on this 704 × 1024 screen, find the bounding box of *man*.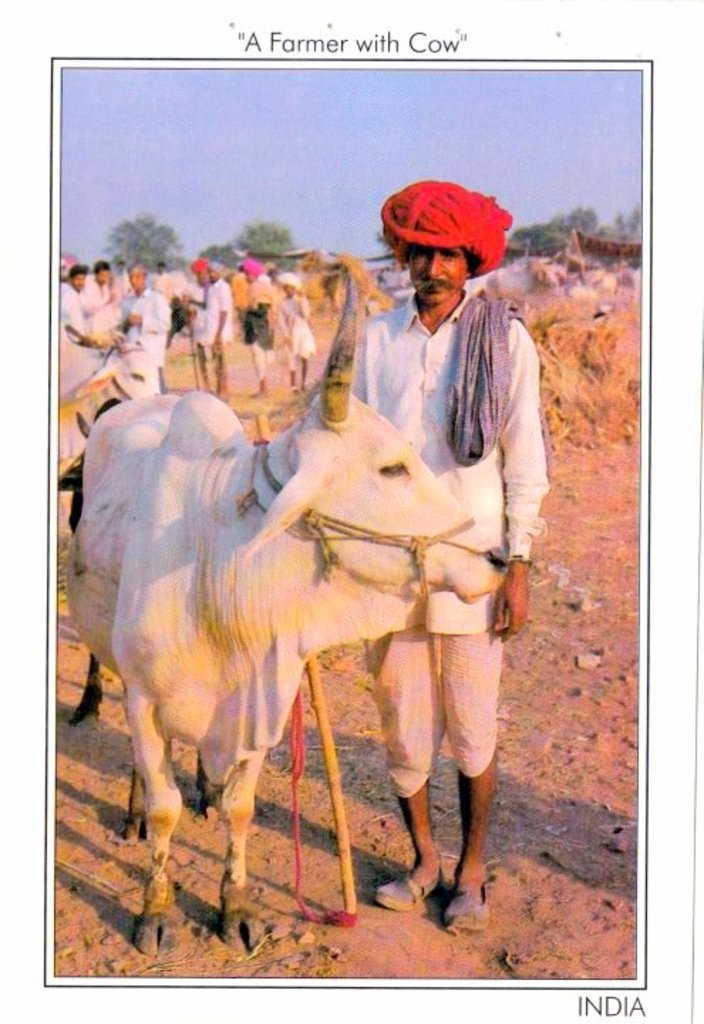
Bounding box: [81,263,122,330].
